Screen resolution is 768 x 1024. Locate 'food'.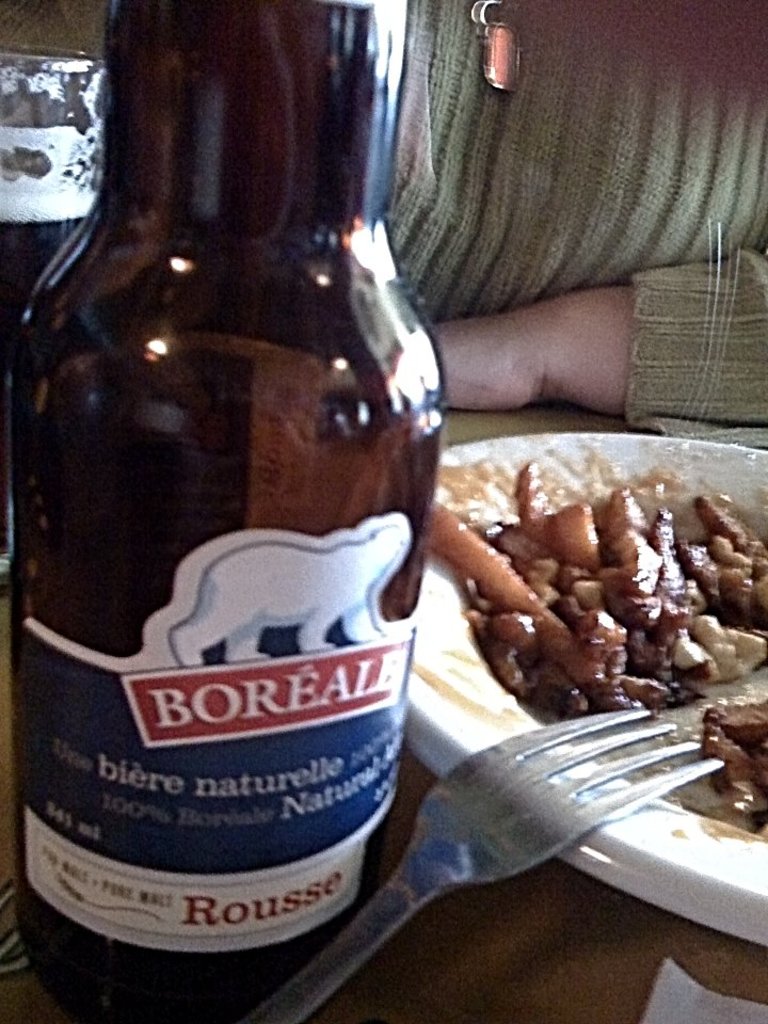
<bbox>462, 425, 765, 731</bbox>.
